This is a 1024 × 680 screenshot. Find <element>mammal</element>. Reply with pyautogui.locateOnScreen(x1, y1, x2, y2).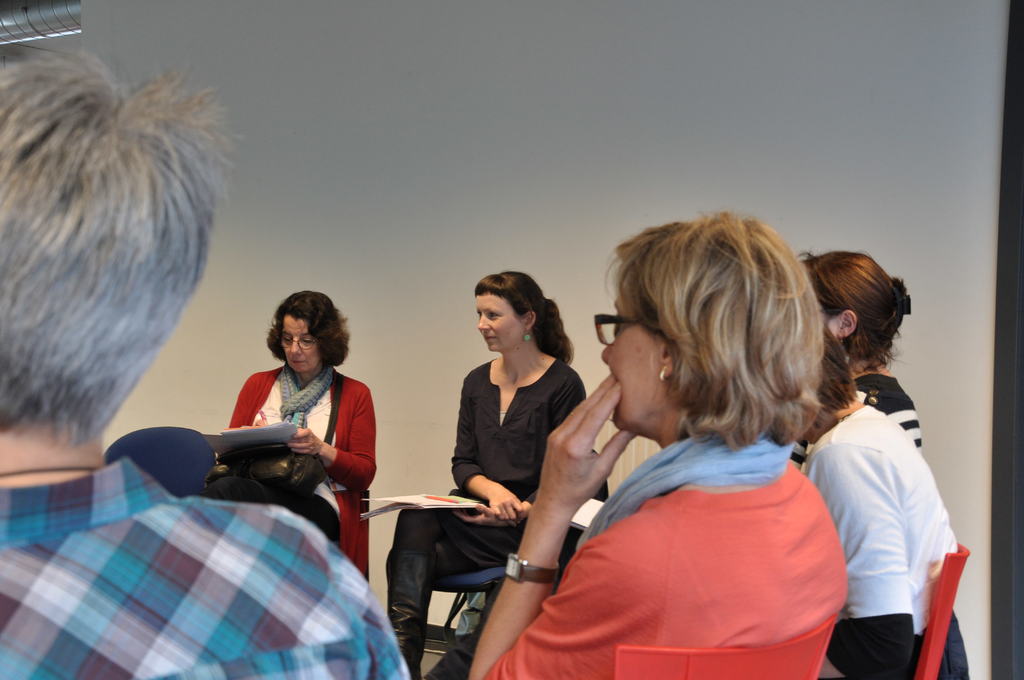
pyautogui.locateOnScreen(0, 40, 409, 679).
